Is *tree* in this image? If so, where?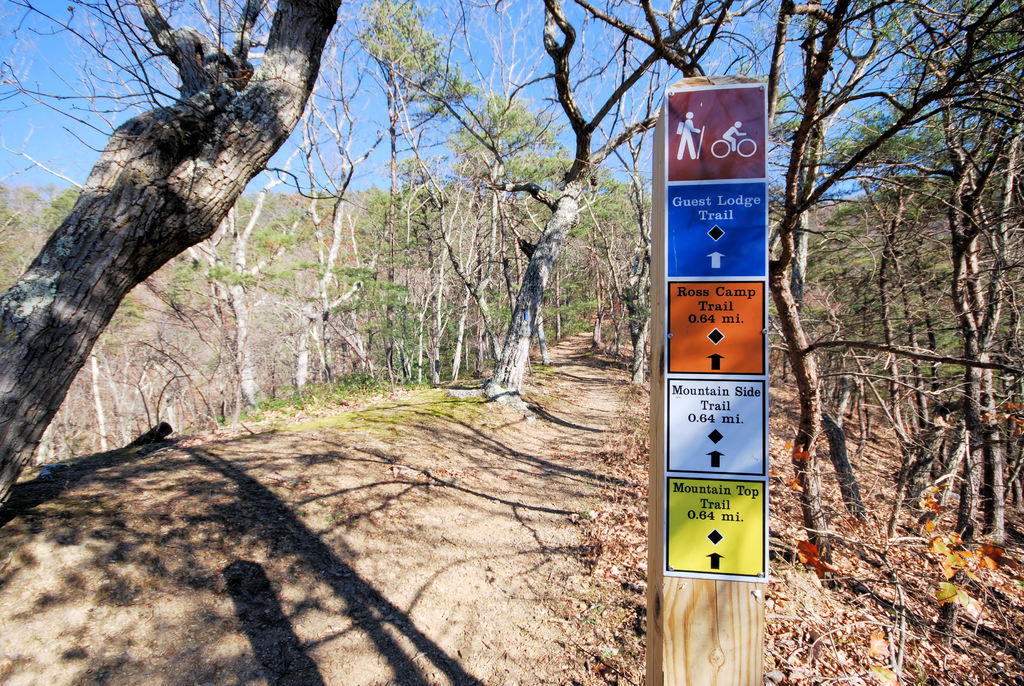
Yes, at rect(253, 0, 406, 416).
